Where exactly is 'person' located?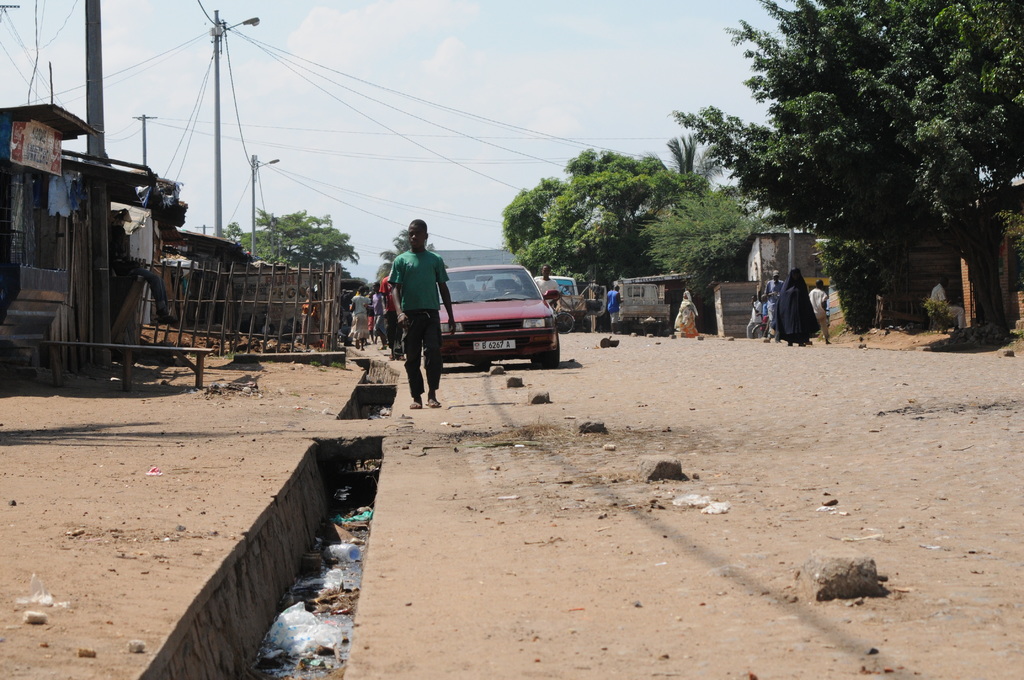
Its bounding box is bbox(349, 287, 366, 352).
